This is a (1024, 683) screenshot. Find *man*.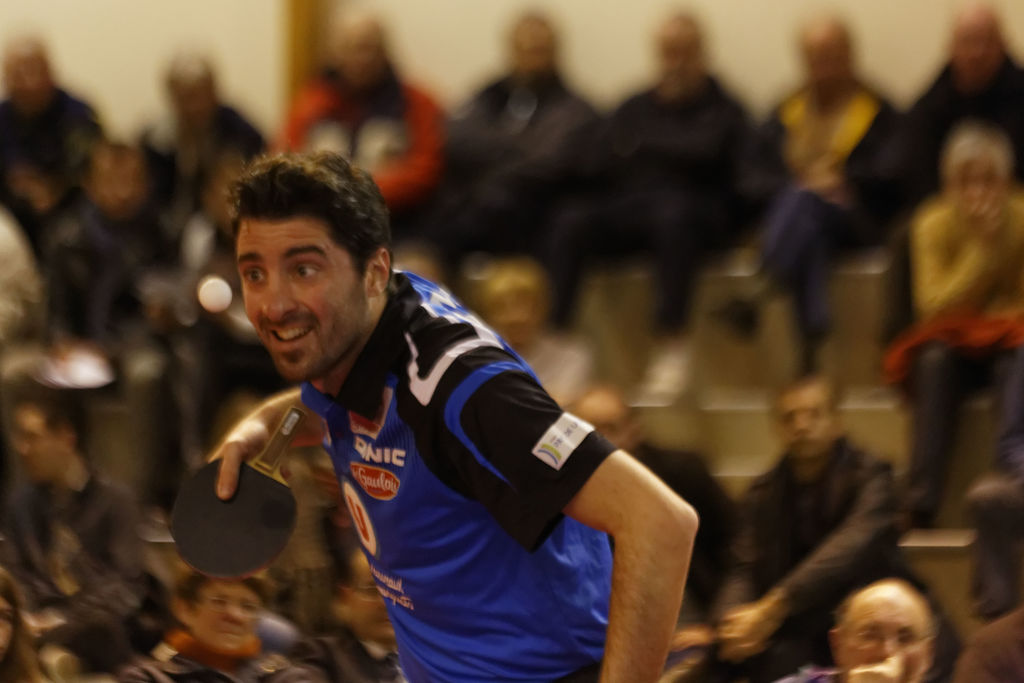
Bounding box: left=684, top=367, right=968, bottom=682.
